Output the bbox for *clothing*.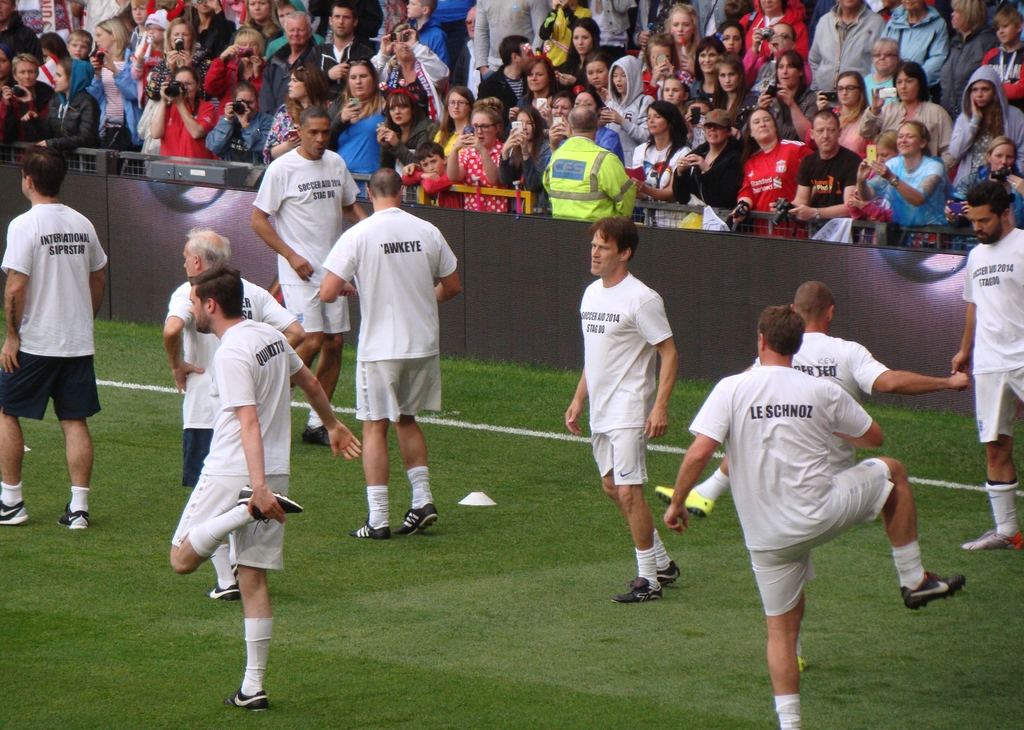
BBox(186, 501, 257, 556).
